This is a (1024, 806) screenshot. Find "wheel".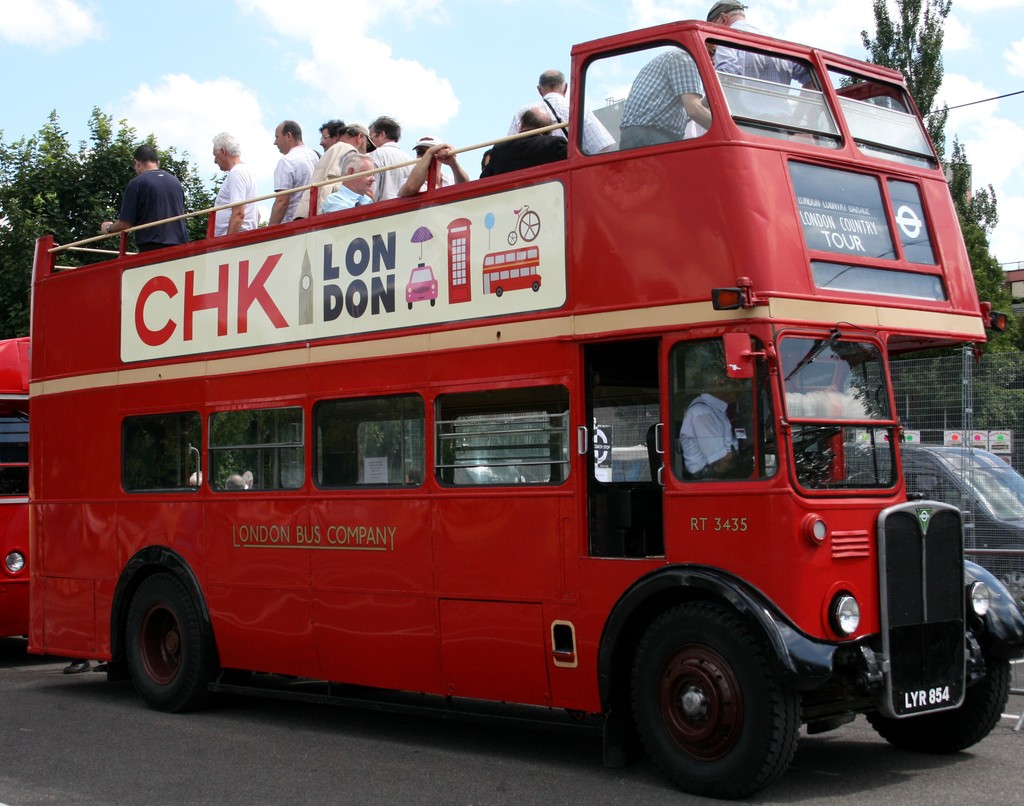
Bounding box: (left=747, top=426, right=841, bottom=453).
